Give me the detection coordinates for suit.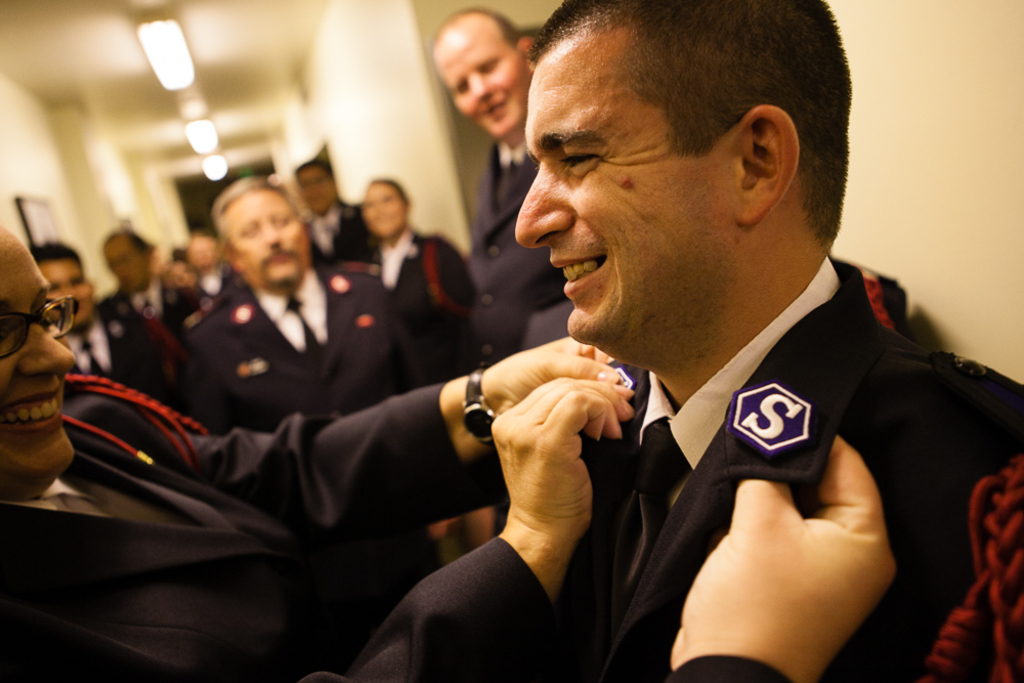
rect(307, 199, 383, 274).
